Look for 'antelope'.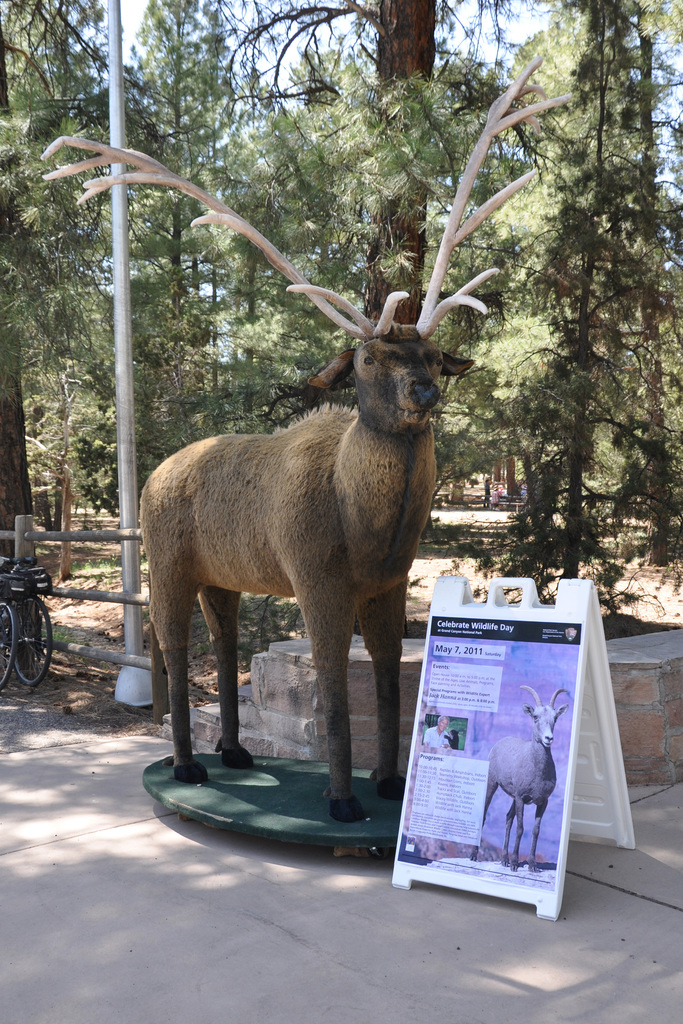
Found: x1=471 y1=684 x2=575 y2=874.
